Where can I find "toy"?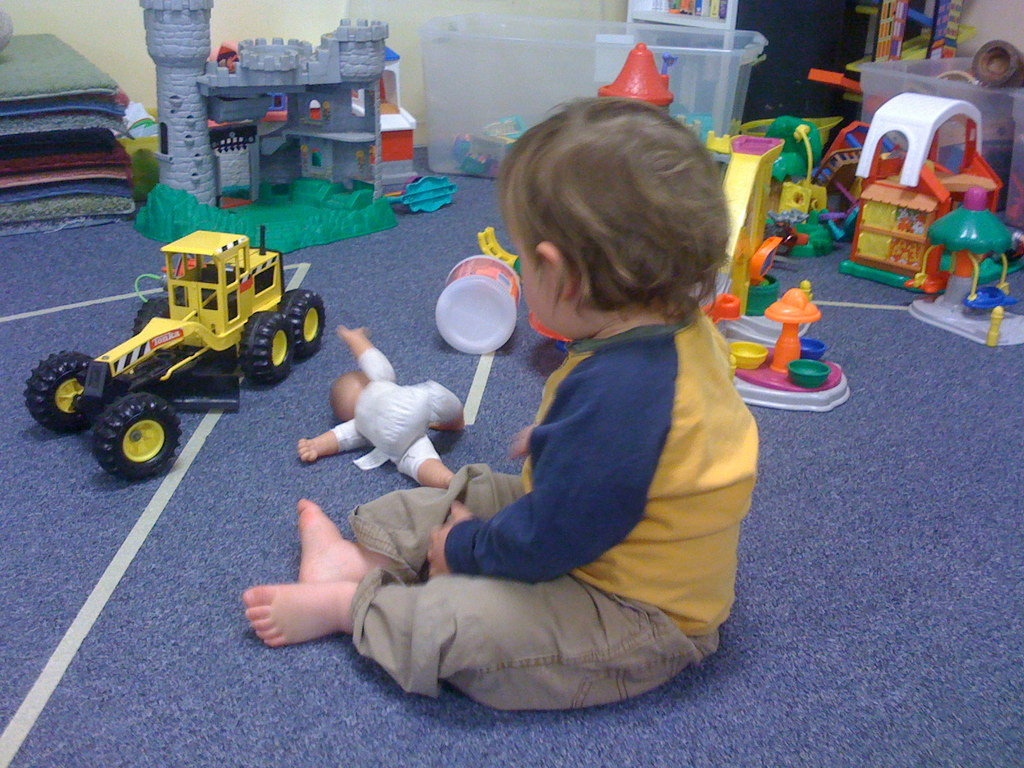
You can find it at <region>476, 223, 524, 276</region>.
